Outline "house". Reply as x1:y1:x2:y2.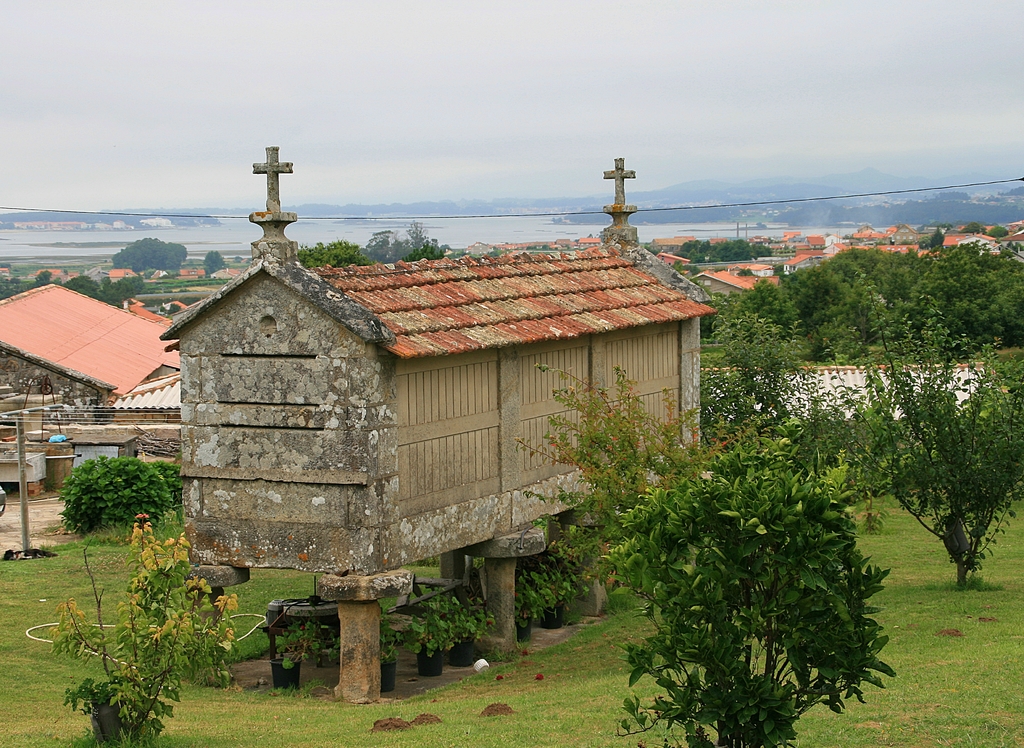
106:266:140:289.
